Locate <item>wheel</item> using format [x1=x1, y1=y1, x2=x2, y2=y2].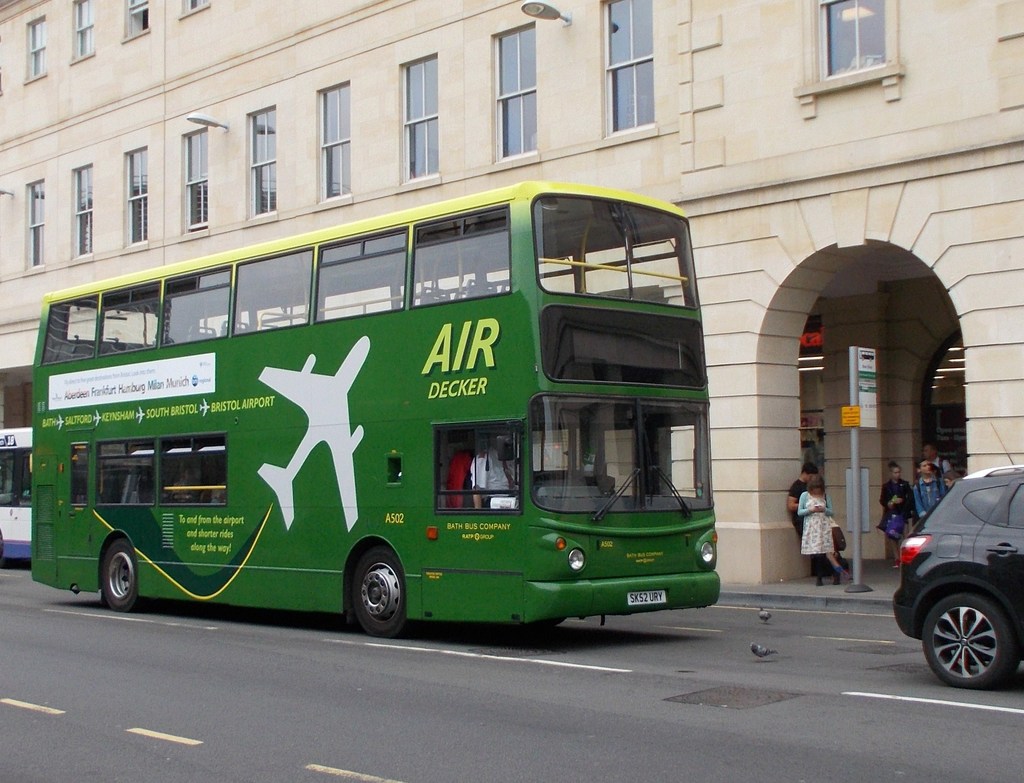
[x1=534, y1=468, x2=567, y2=480].
